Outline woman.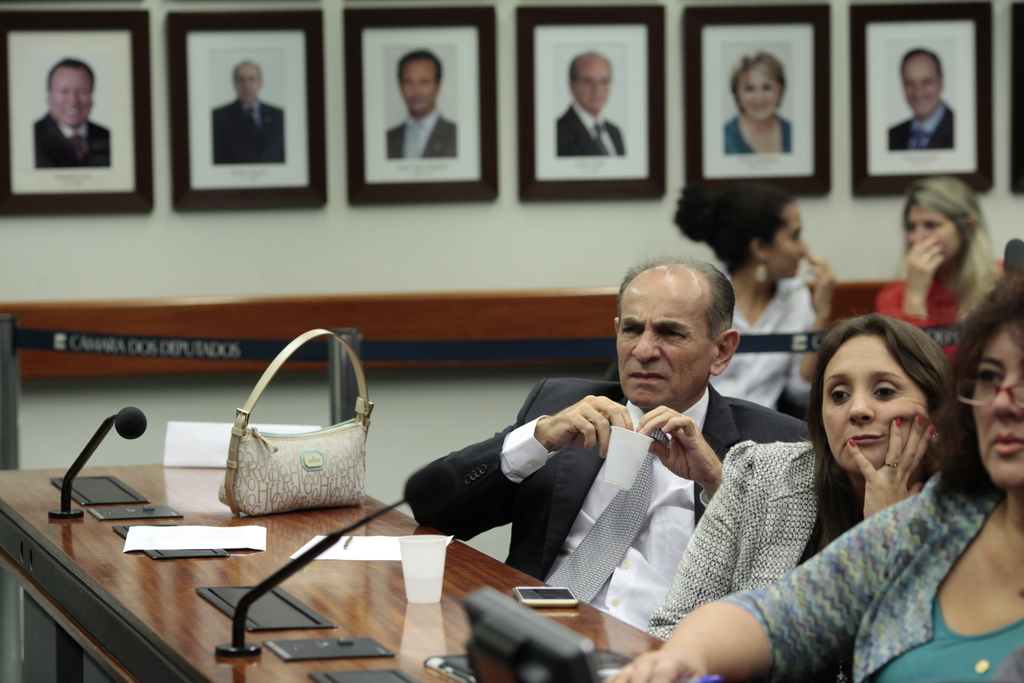
Outline: <region>602, 244, 1023, 682</region>.
